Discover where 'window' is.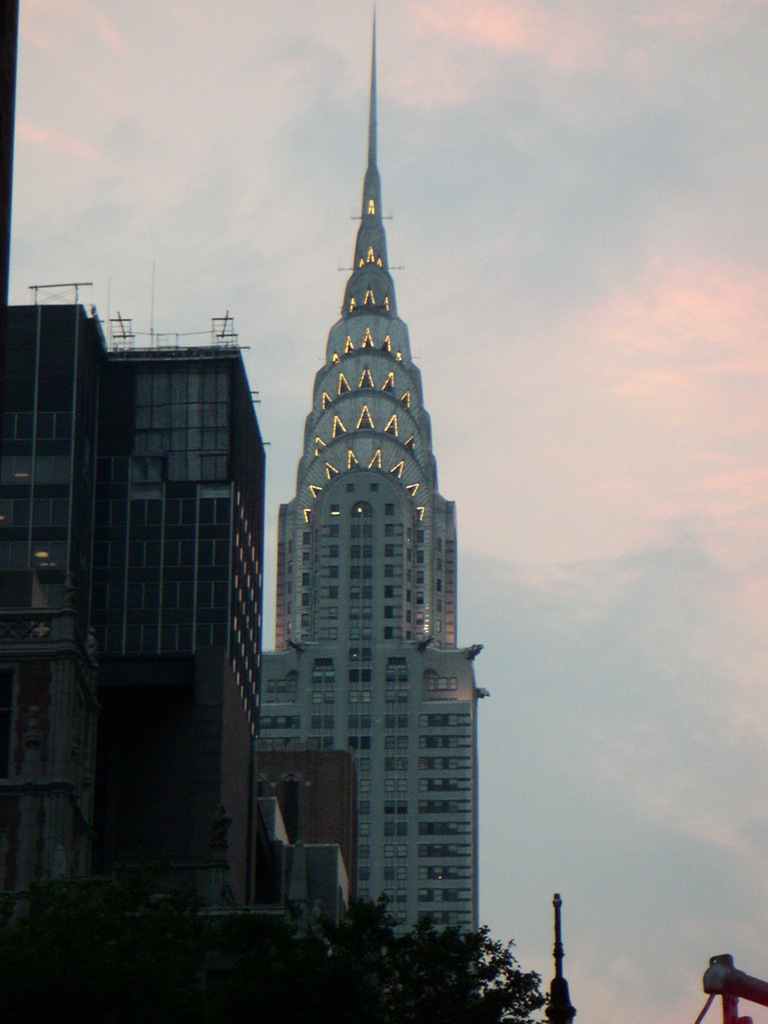
Discovered at [x1=195, y1=622, x2=227, y2=652].
